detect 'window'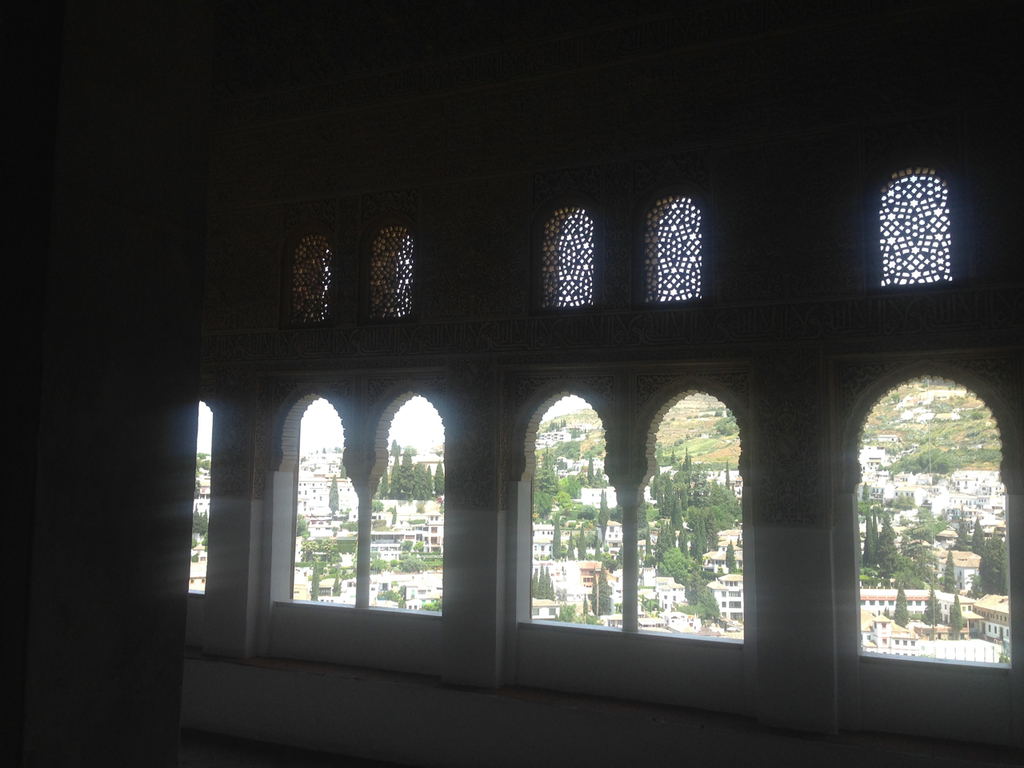
crop(878, 170, 961, 300)
